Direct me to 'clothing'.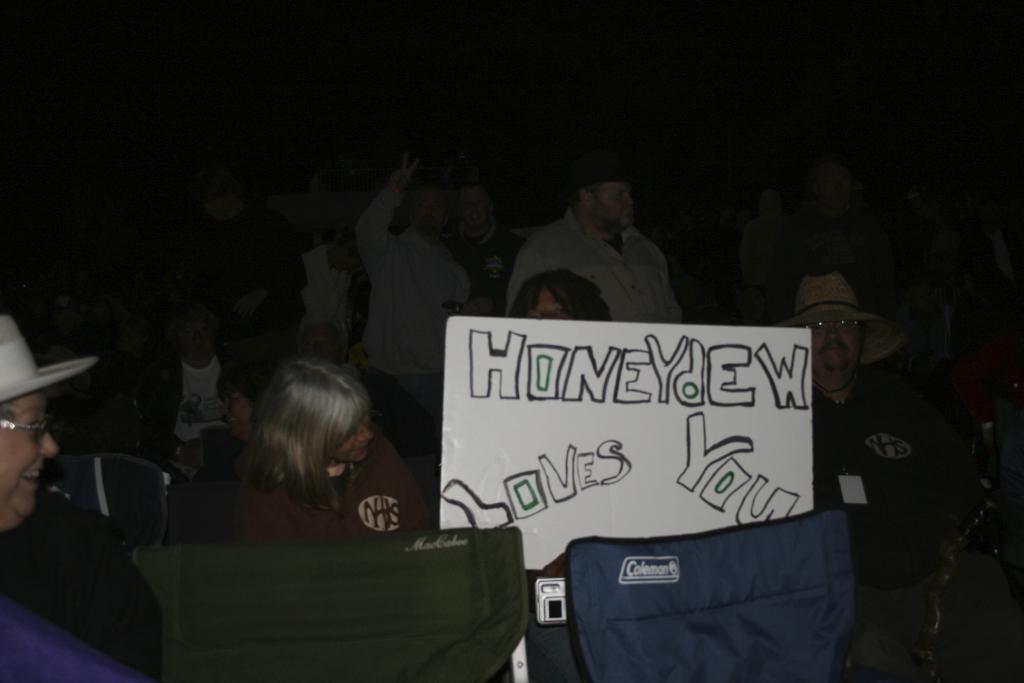
Direction: BBox(8, 490, 155, 679).
